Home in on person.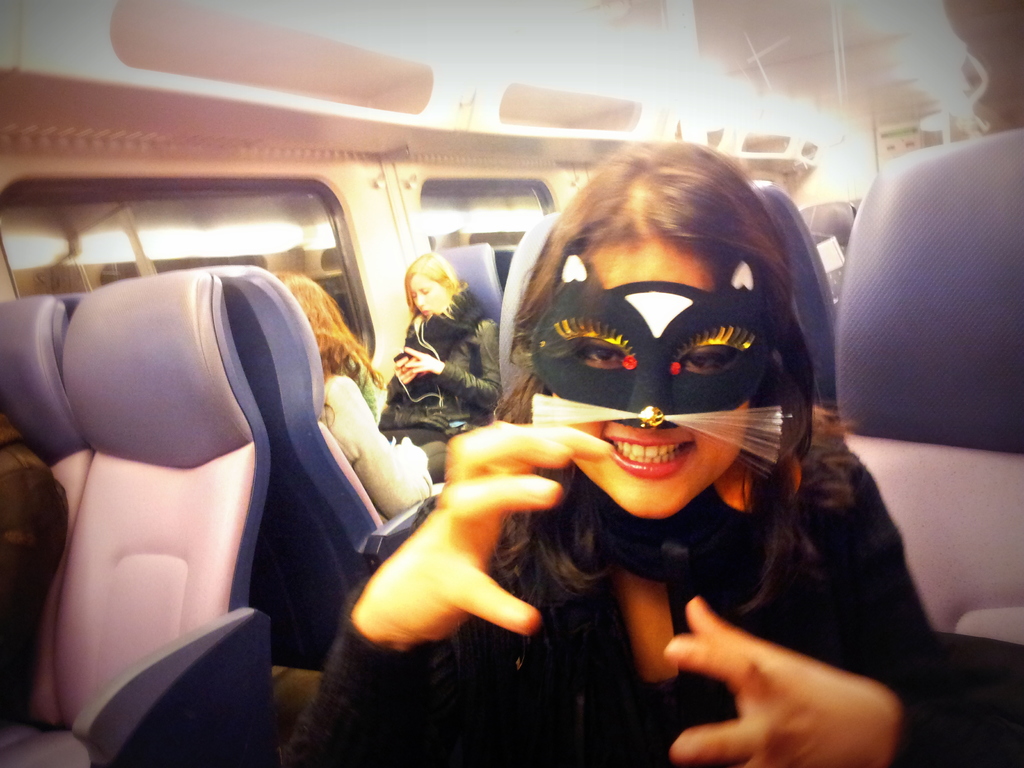
Homed in at region(277, 273, 442, 520).
